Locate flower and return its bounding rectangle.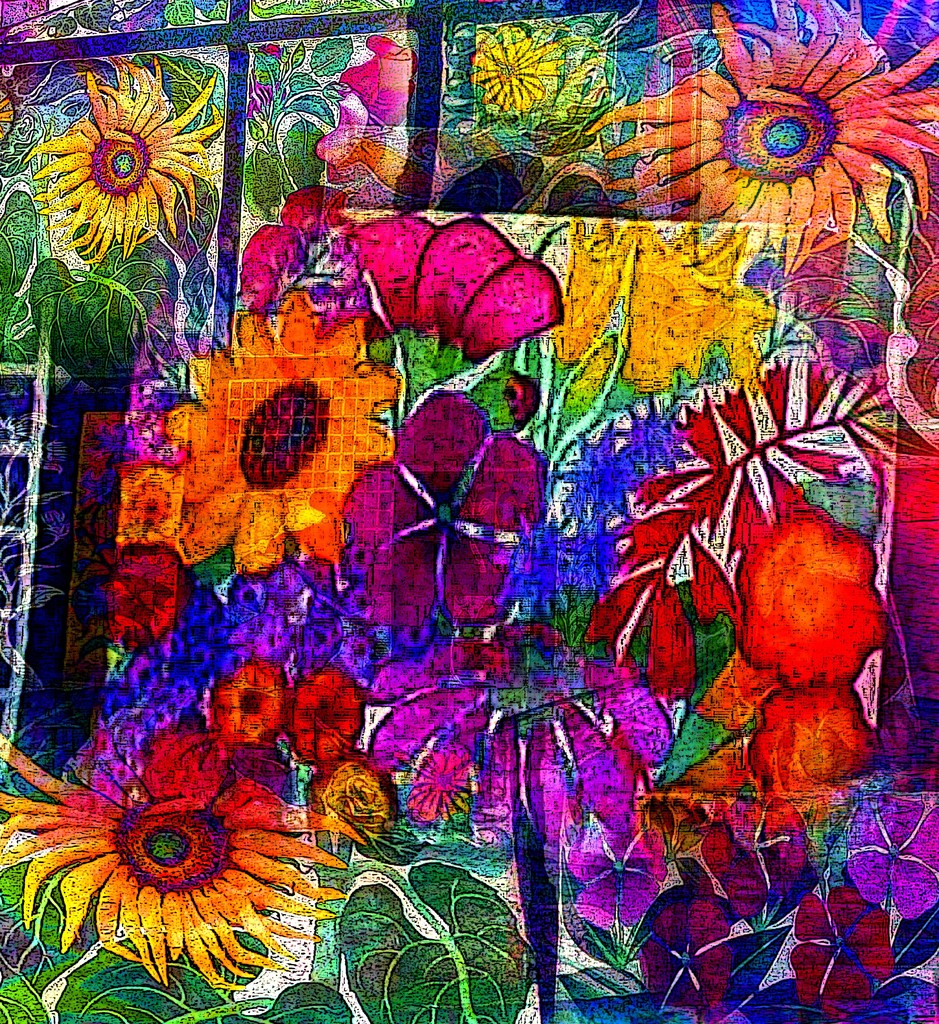
(22, 58, 227, 265).
